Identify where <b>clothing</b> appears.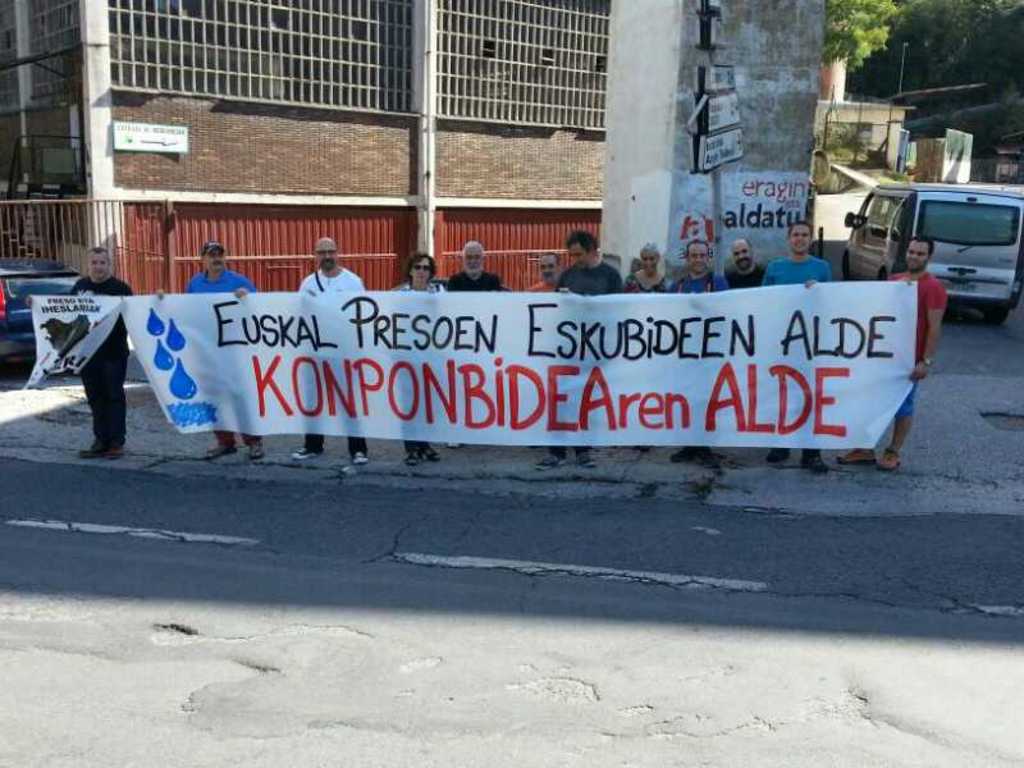
Appears at box(297, 264, 361, 288).
